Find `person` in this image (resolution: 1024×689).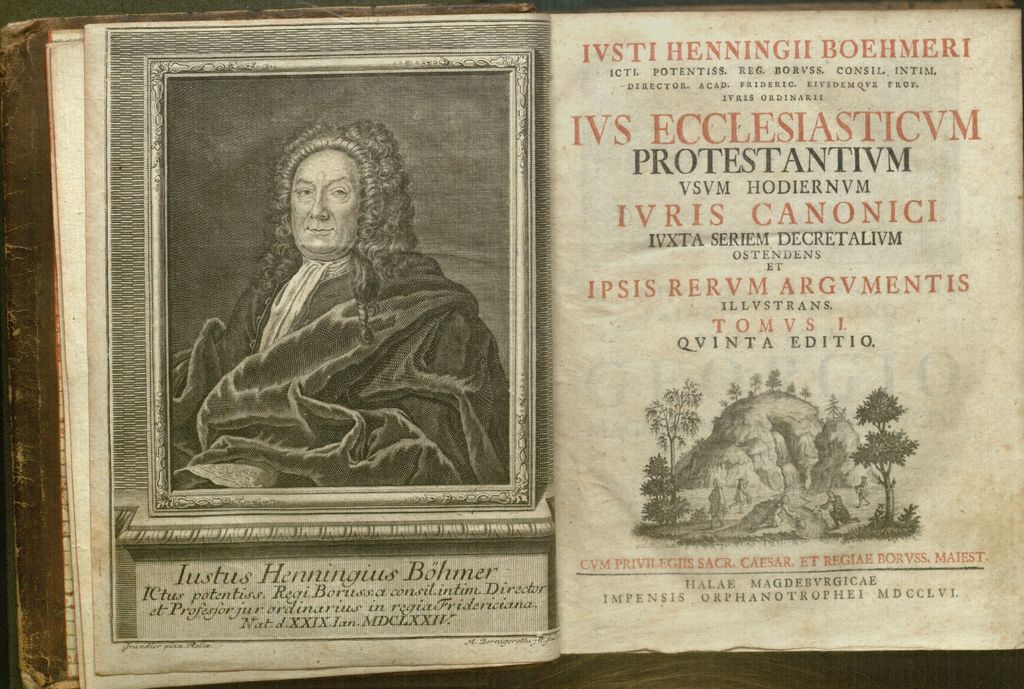
rect(170, 113, 514, 490).
